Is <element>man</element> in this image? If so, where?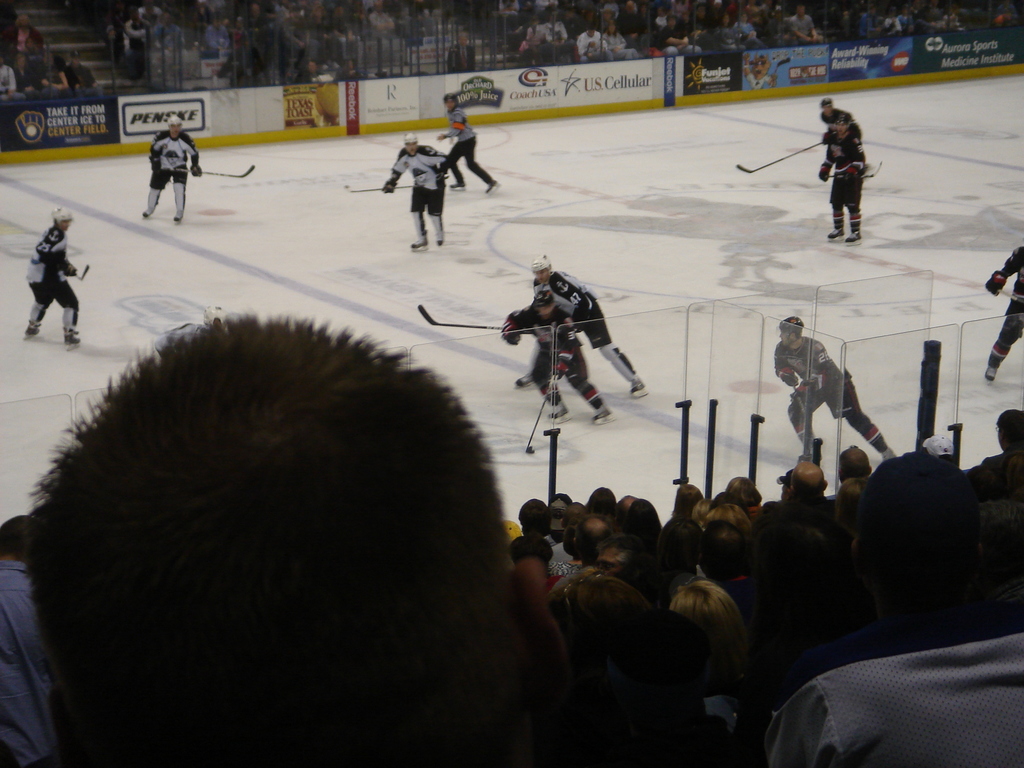
Yes, at 22,204,86,352.
